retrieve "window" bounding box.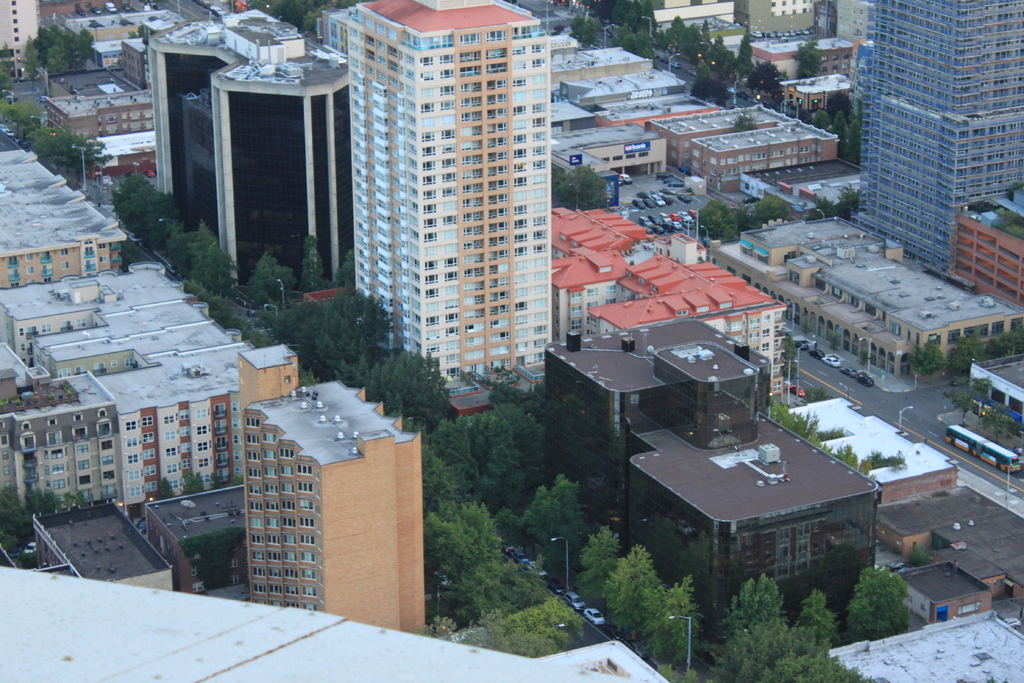
Bounding box: left=447, top=352, right=459, bottom=364.
